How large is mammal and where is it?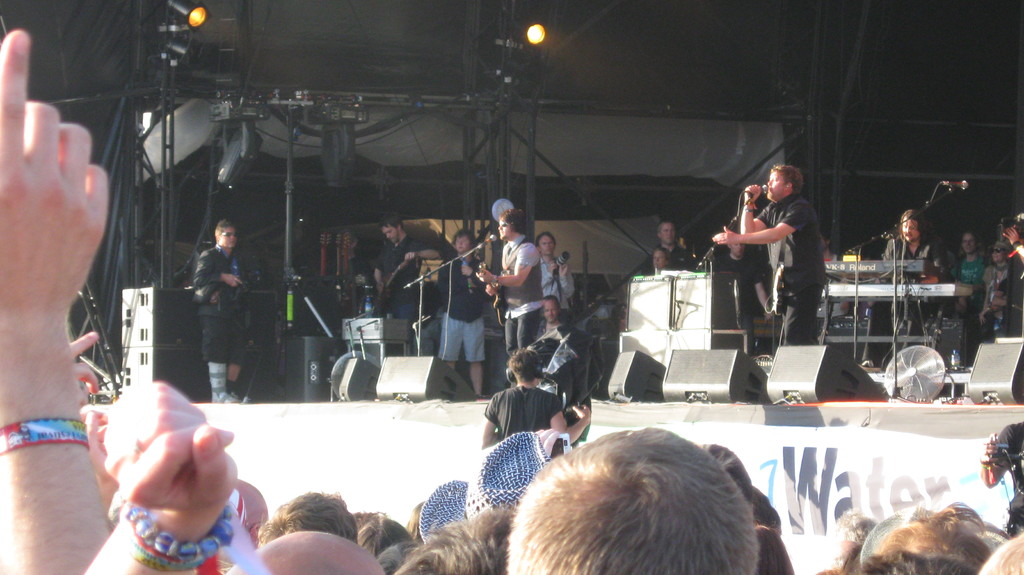
Bounding box: [x1=254, y1=487, x2=356, y2=549].
